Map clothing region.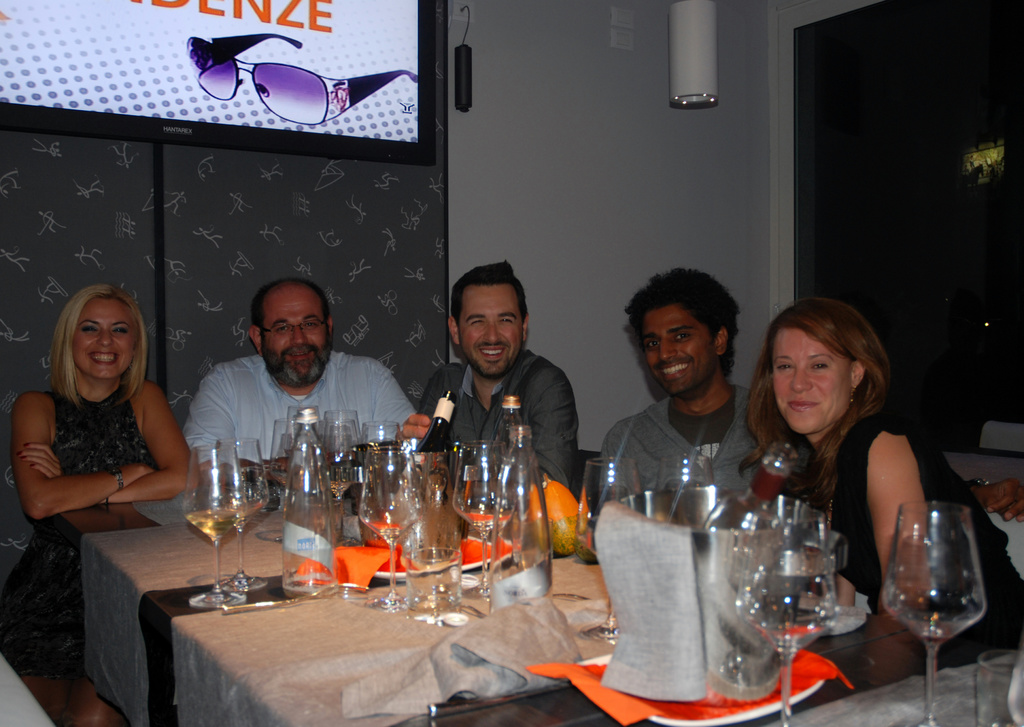
Mapped to (left=166, top=314, right=404, bottom=486).
